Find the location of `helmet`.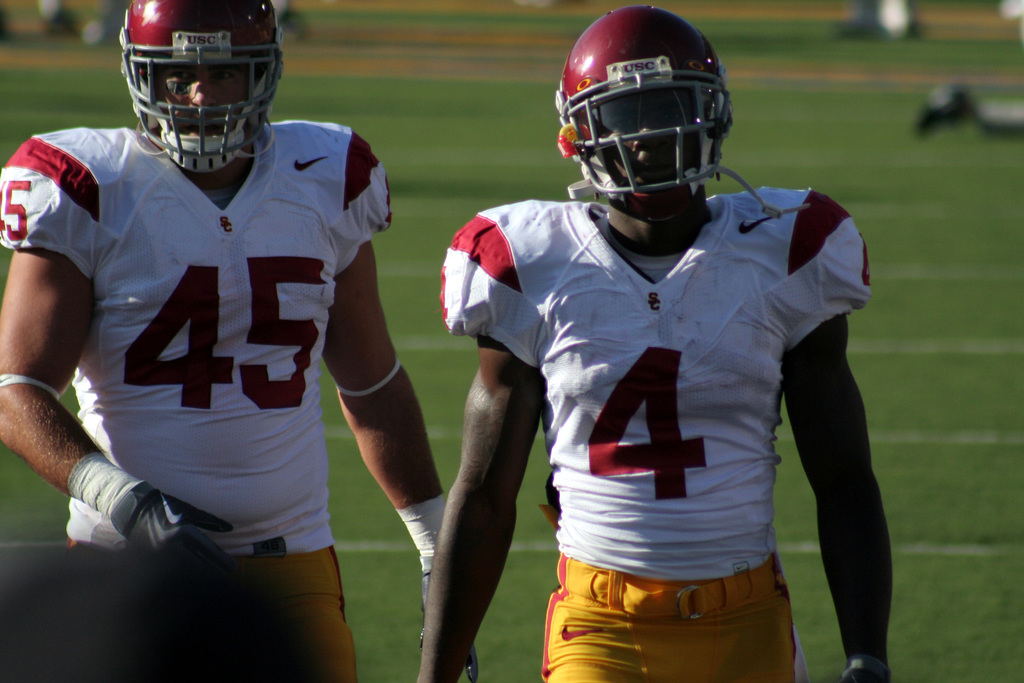
Location: pyautogui.locateOnScreen(113, 0, 280, 183).
